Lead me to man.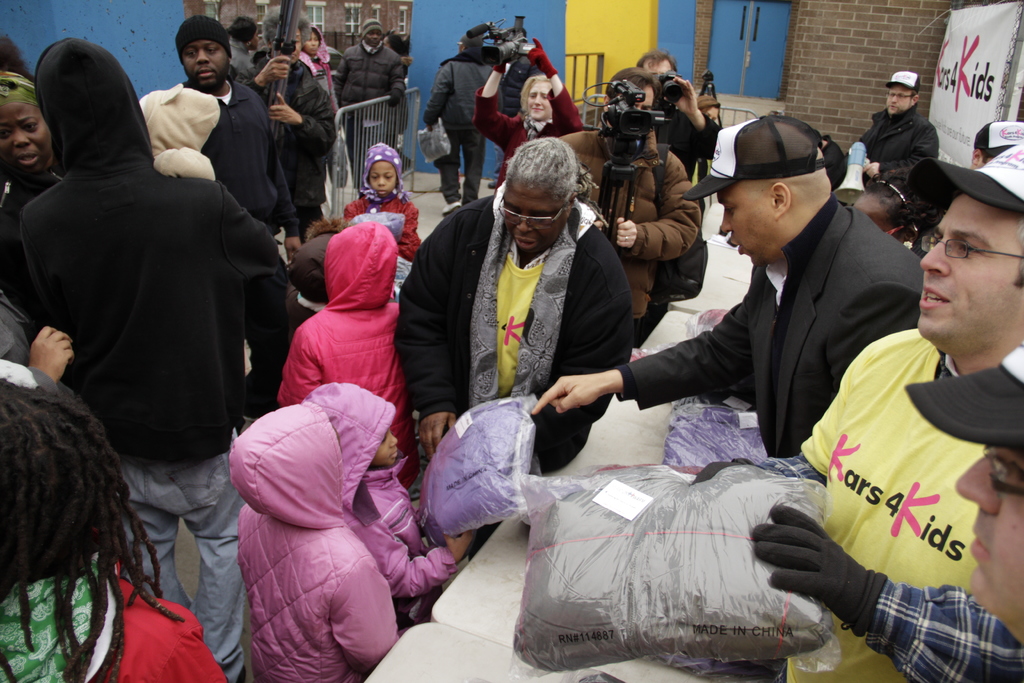
Lead to bbox=[527, 113, 928, 462].
